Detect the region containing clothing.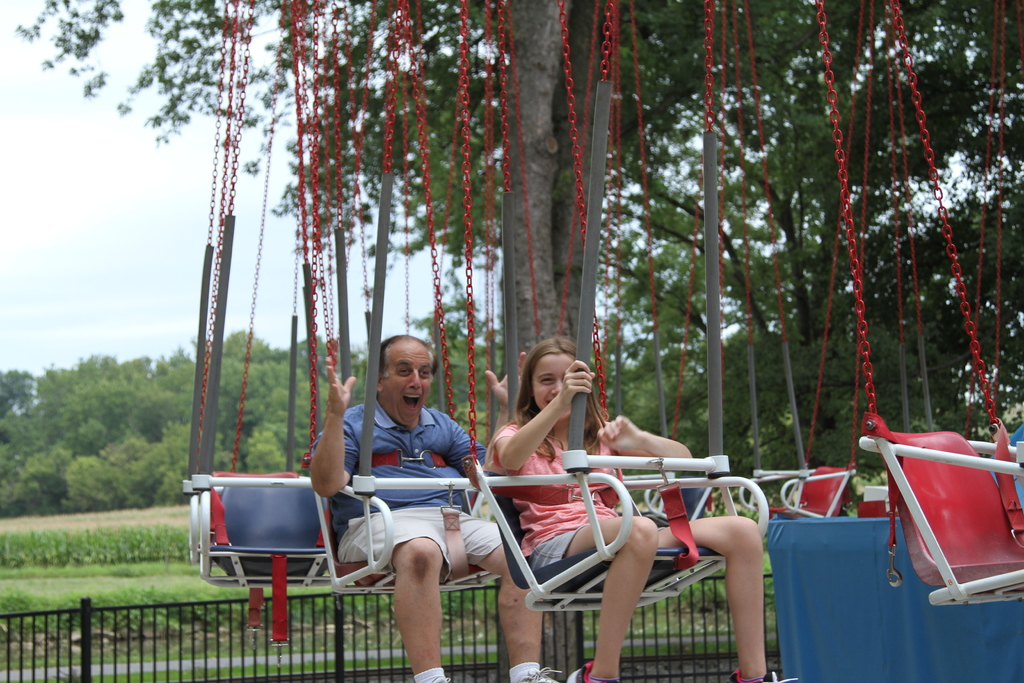
<box>486,425,689,583</box>.
